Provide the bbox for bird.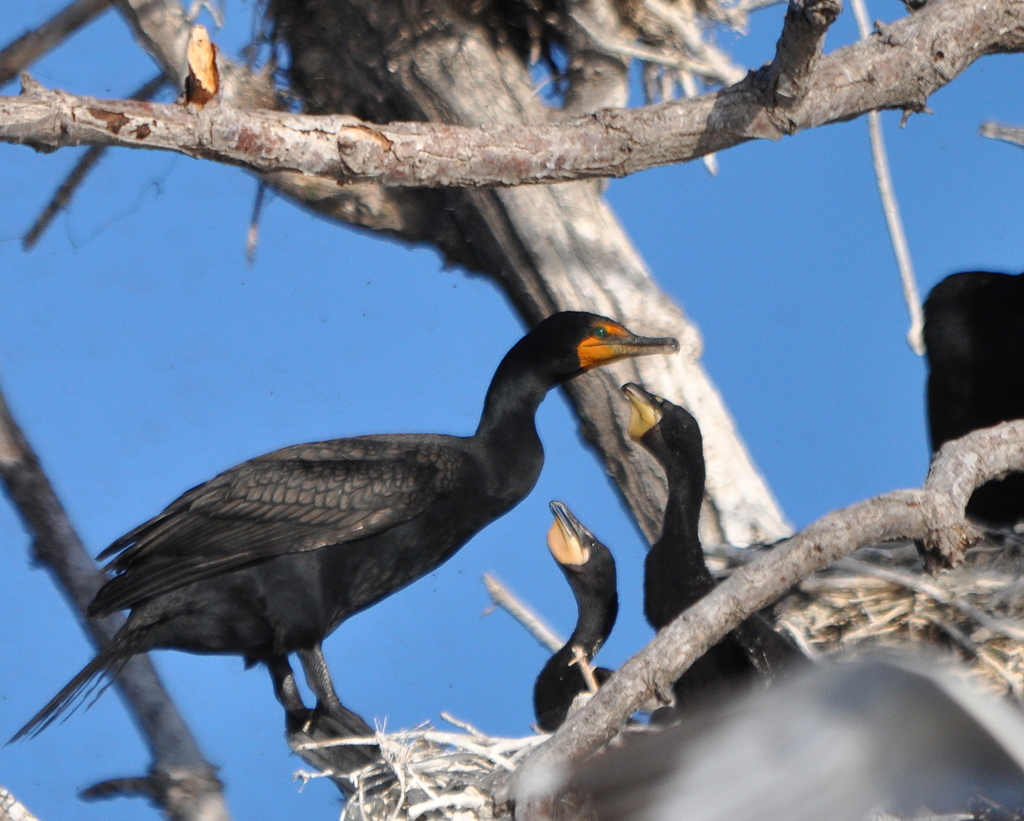
detection(532, 494, 637, 742).
